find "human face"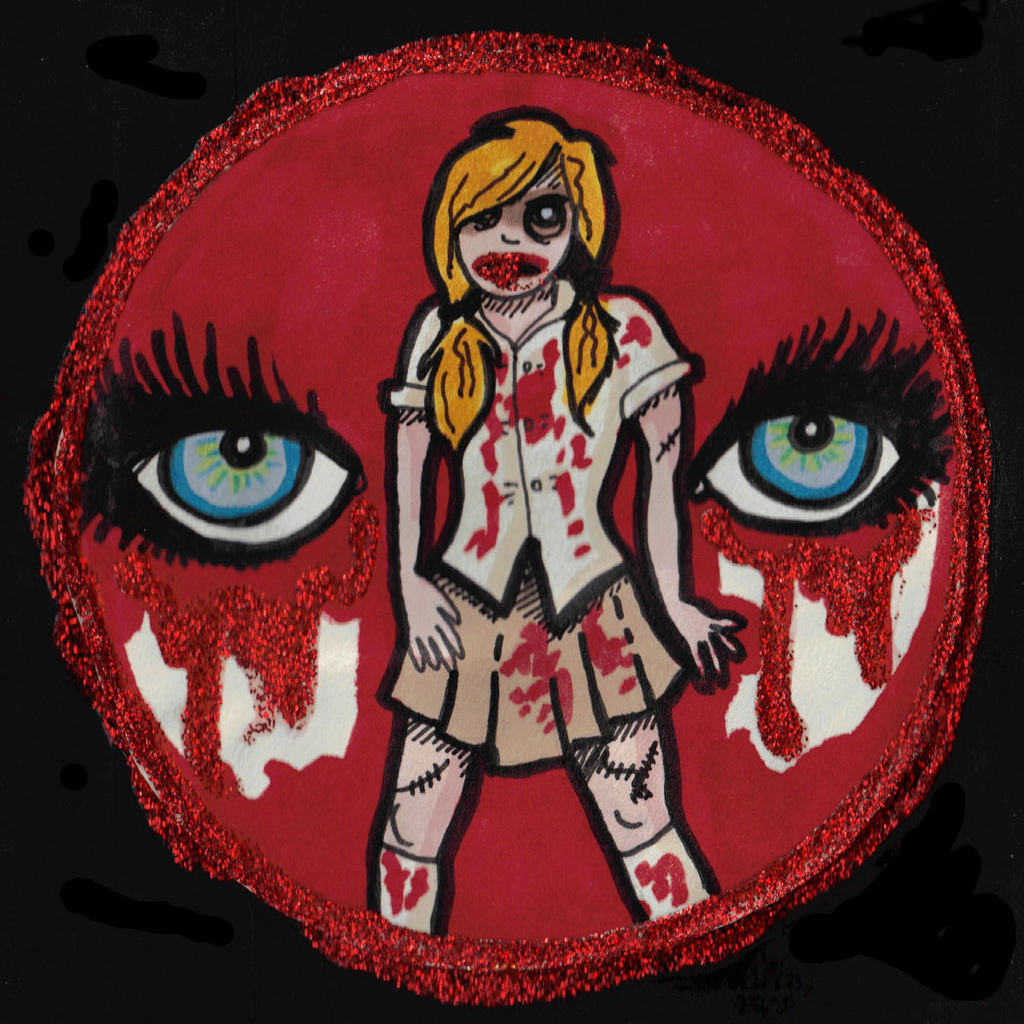
rect(450, 150, 574, 297)
